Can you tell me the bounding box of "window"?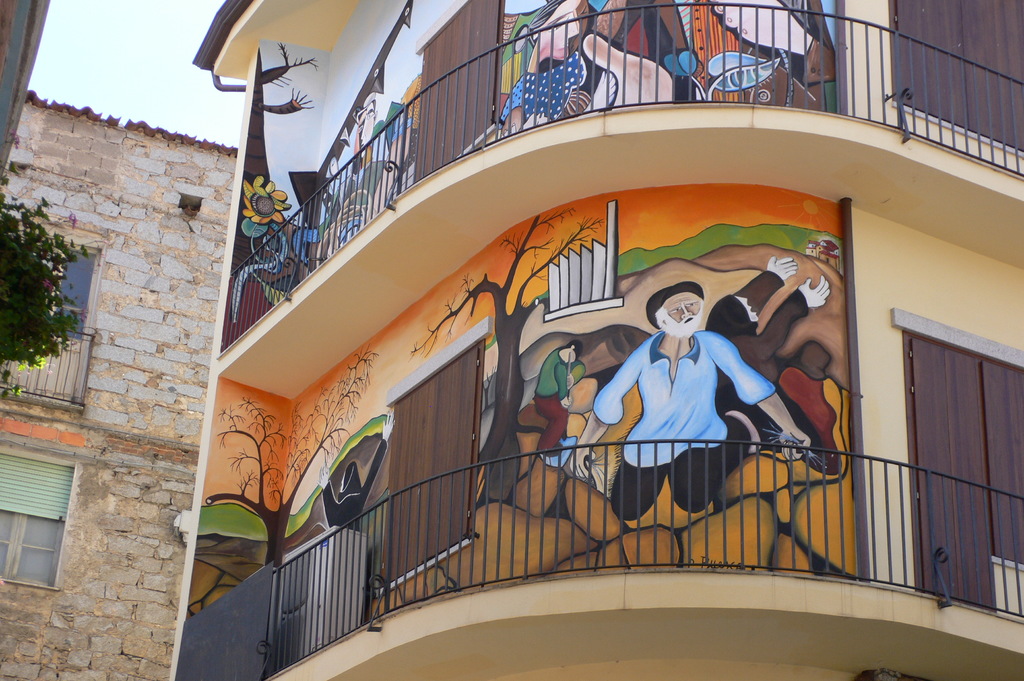
[x1=884, y1=0, x2=1023, y2=161].
